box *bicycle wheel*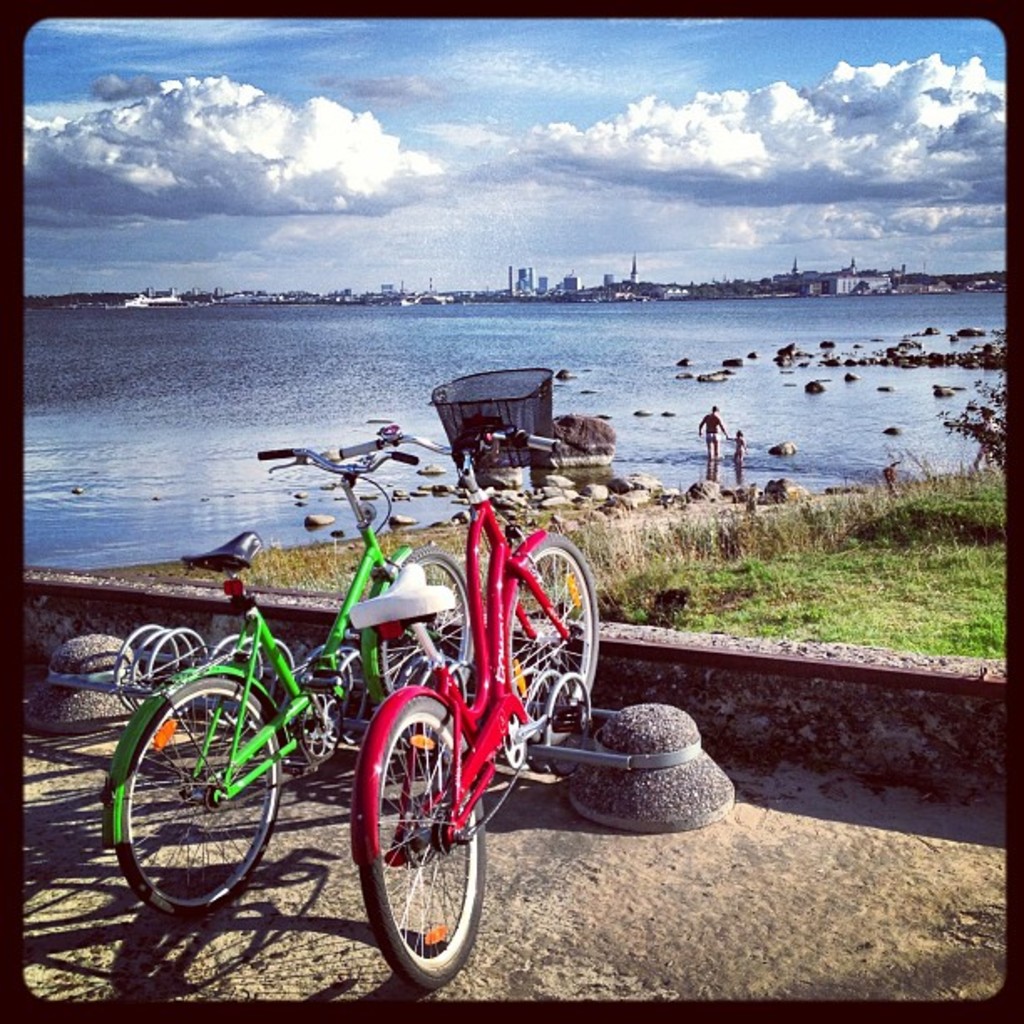
375/544/470/689
